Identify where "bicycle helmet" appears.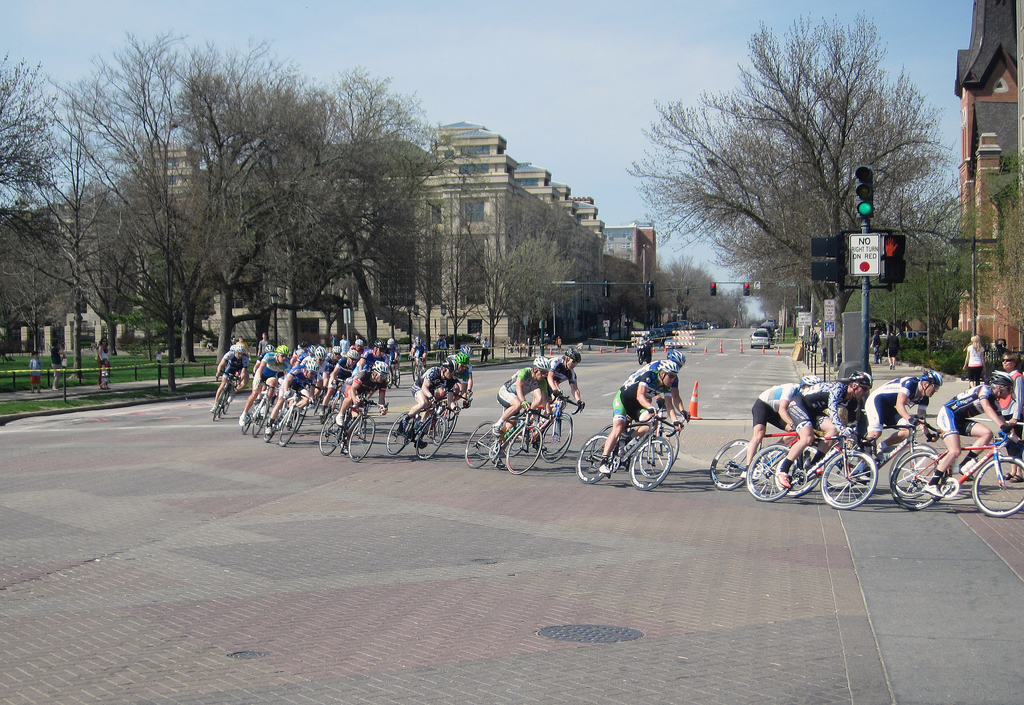
Appears at l=311, t=345, r=315, b=353.
